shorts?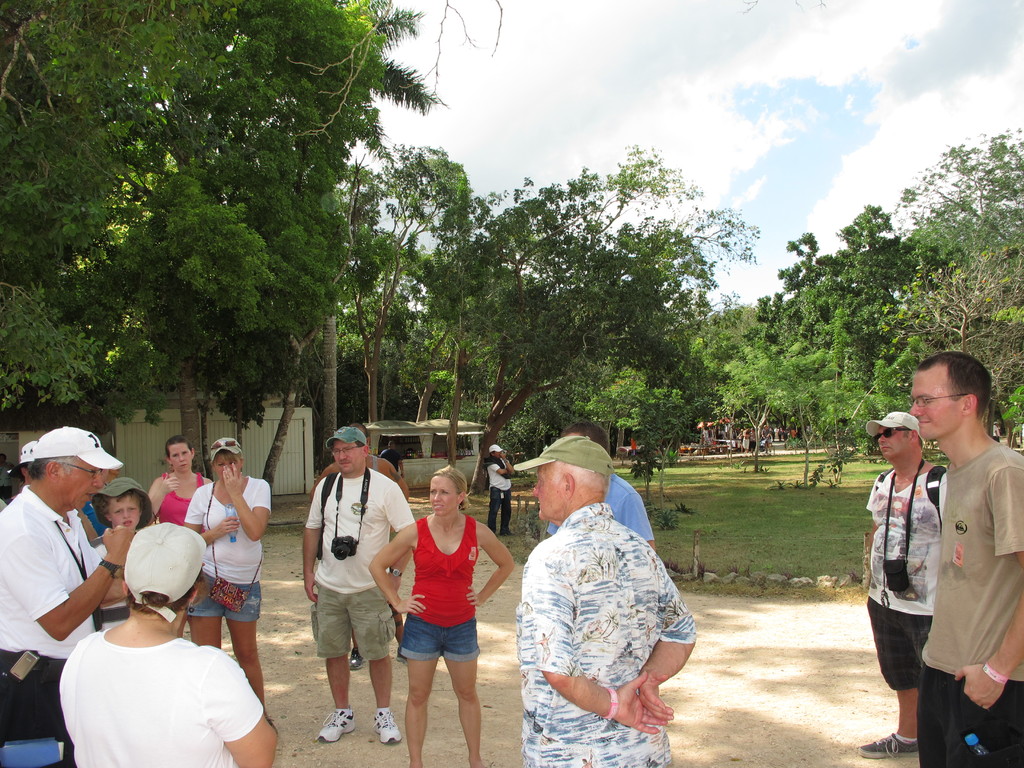
x1=310 y1=587 x2=395 y2=659
